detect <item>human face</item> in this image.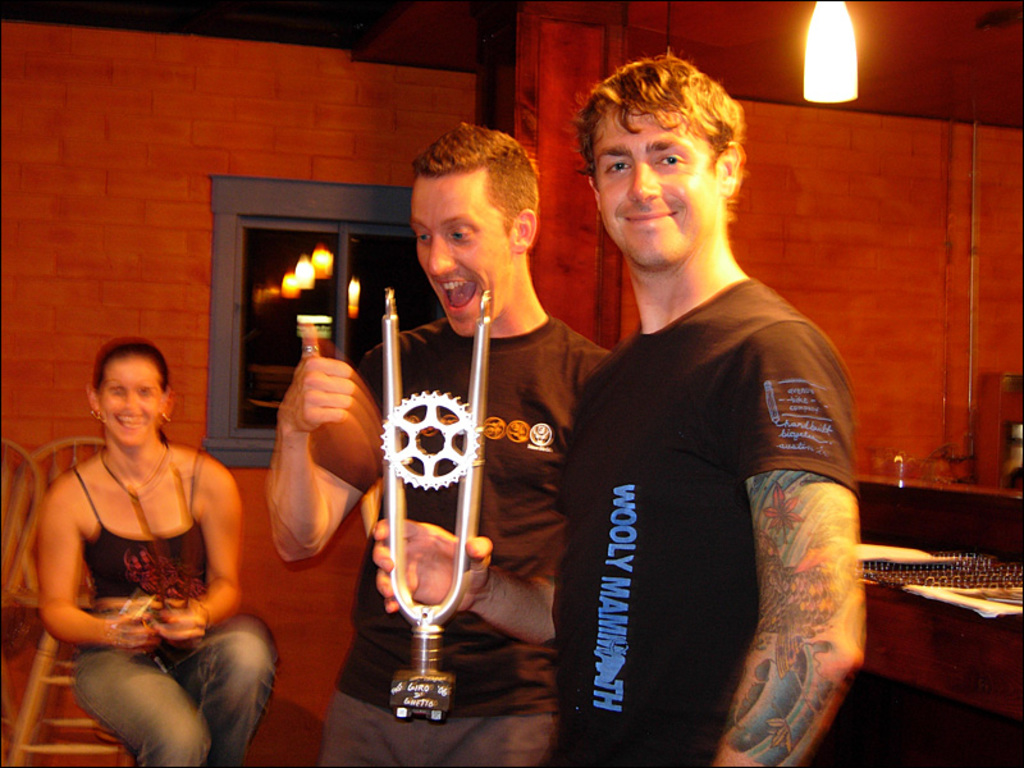
Detection: [x1=590, y1=116, x2=724, y2=270].
